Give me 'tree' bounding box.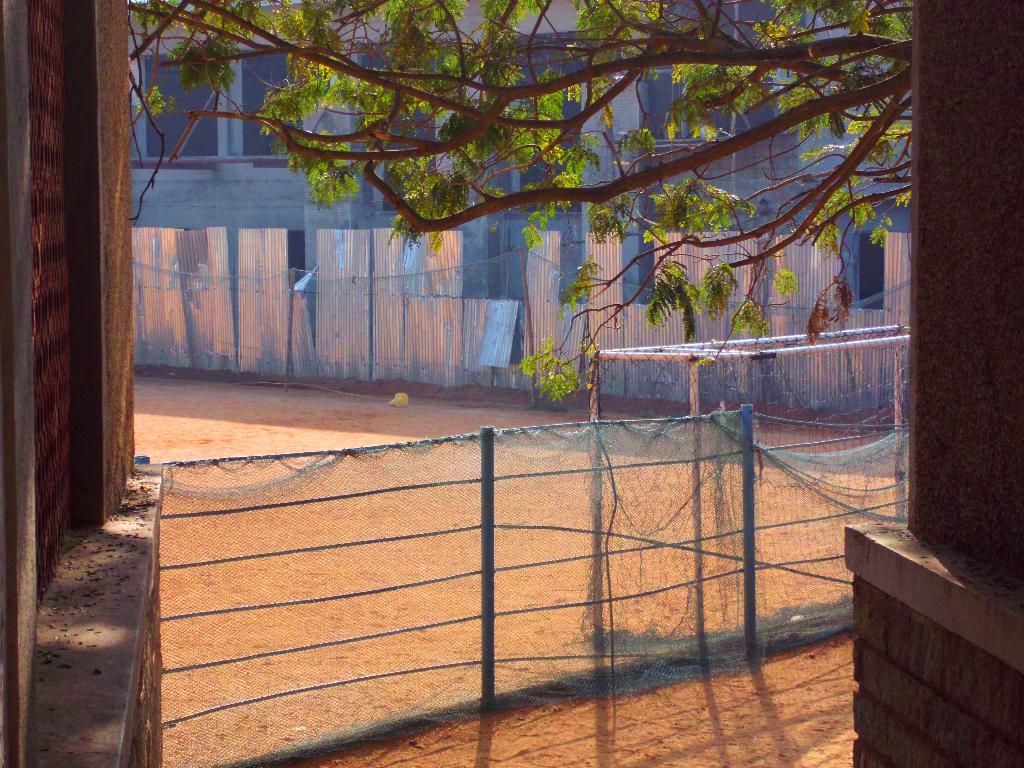
rect(123, 0, 938, 396).
